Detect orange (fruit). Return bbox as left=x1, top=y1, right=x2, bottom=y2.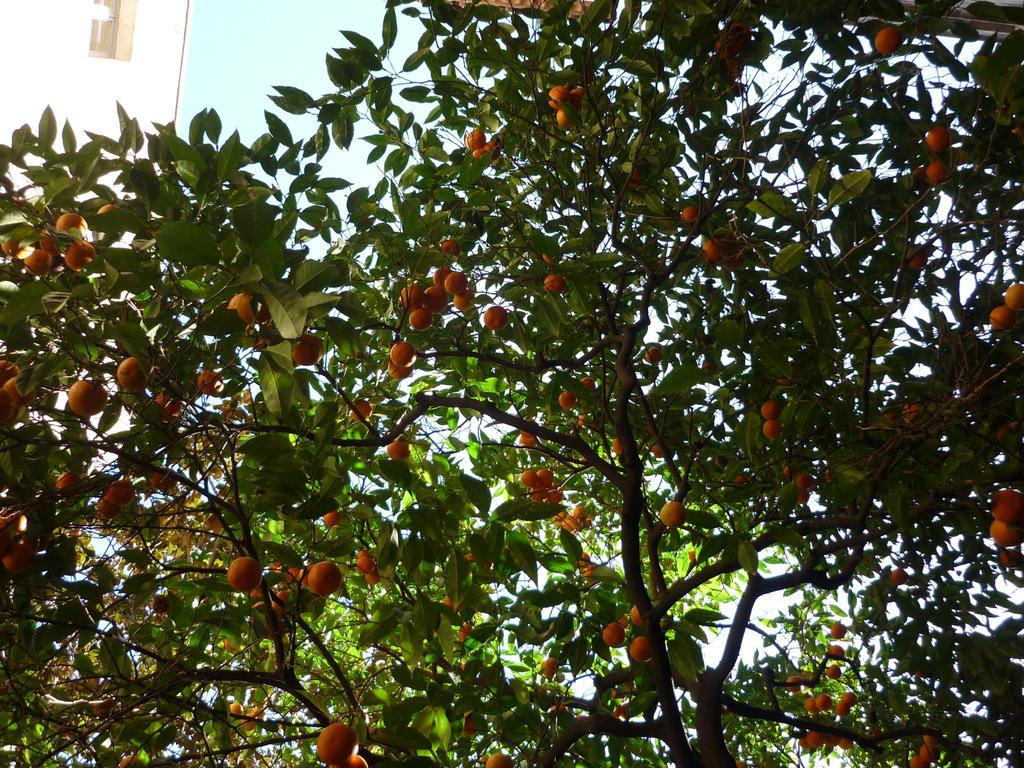
left=922, top=157, right=946, bottom=184.
